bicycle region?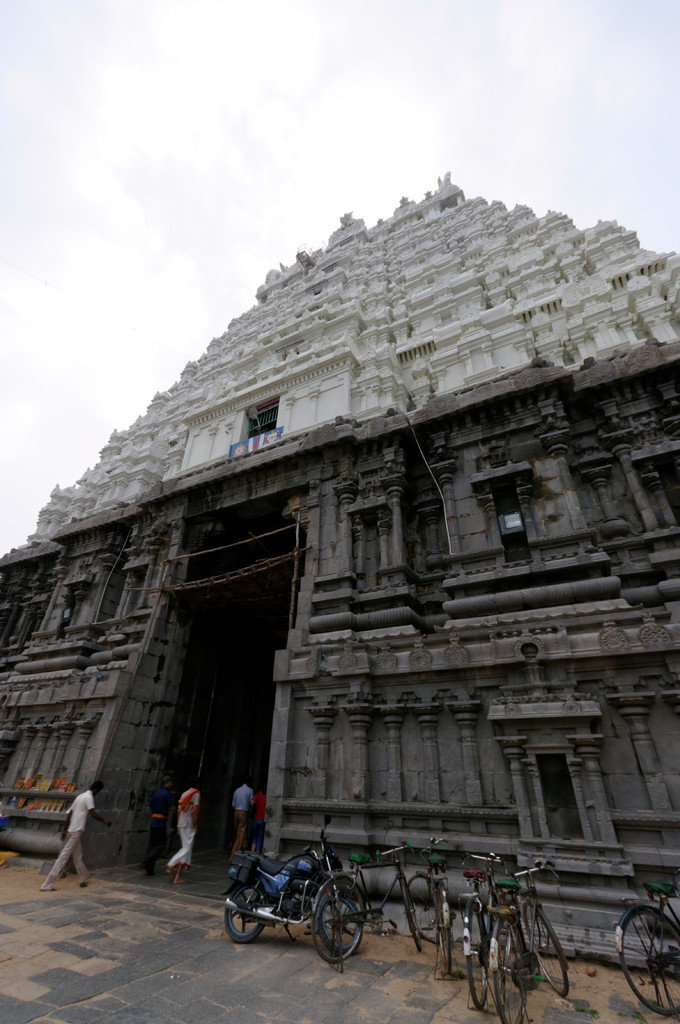
box=[457, 851, 511, 1016]
